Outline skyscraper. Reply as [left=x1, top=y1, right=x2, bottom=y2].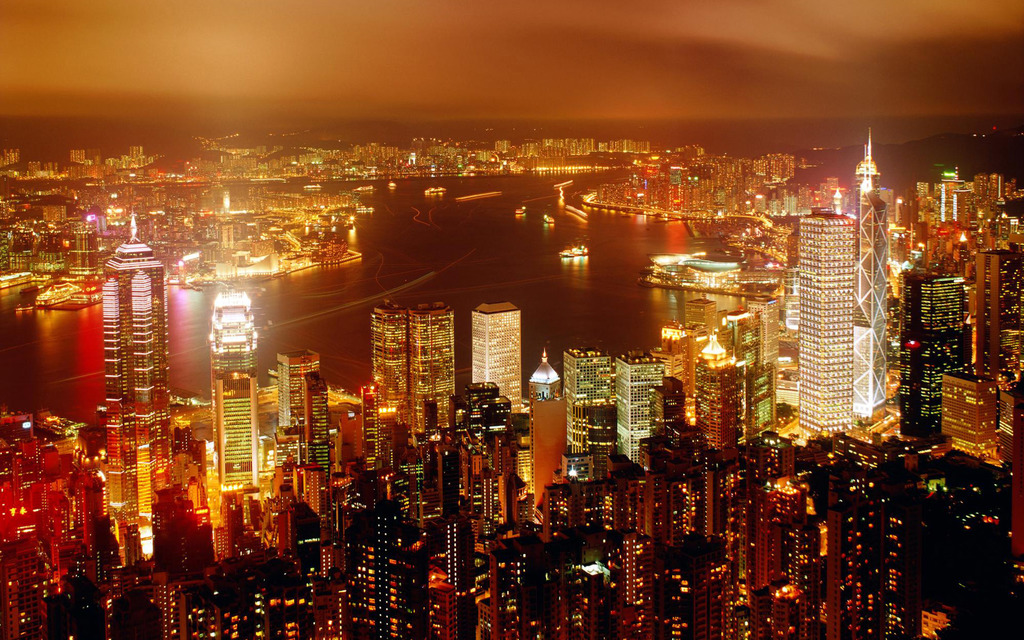
[left=262, top=350, right=315, bottom=458].
